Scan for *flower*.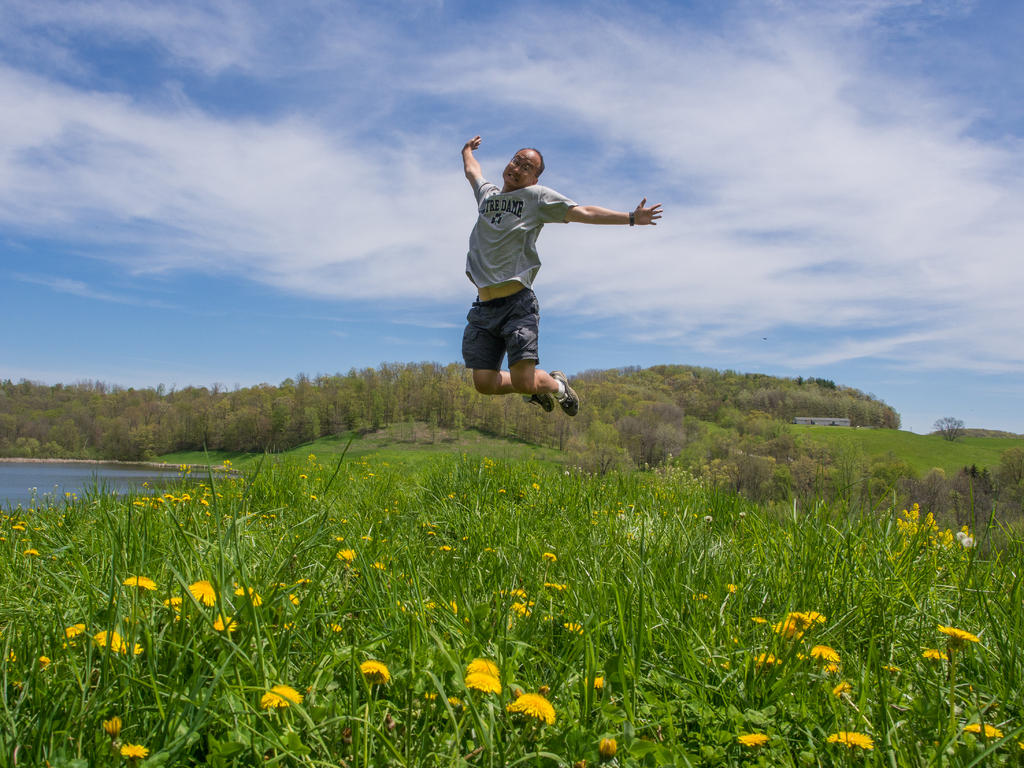
Scan result: [left=599, top=740, right=618, bottom=762].
